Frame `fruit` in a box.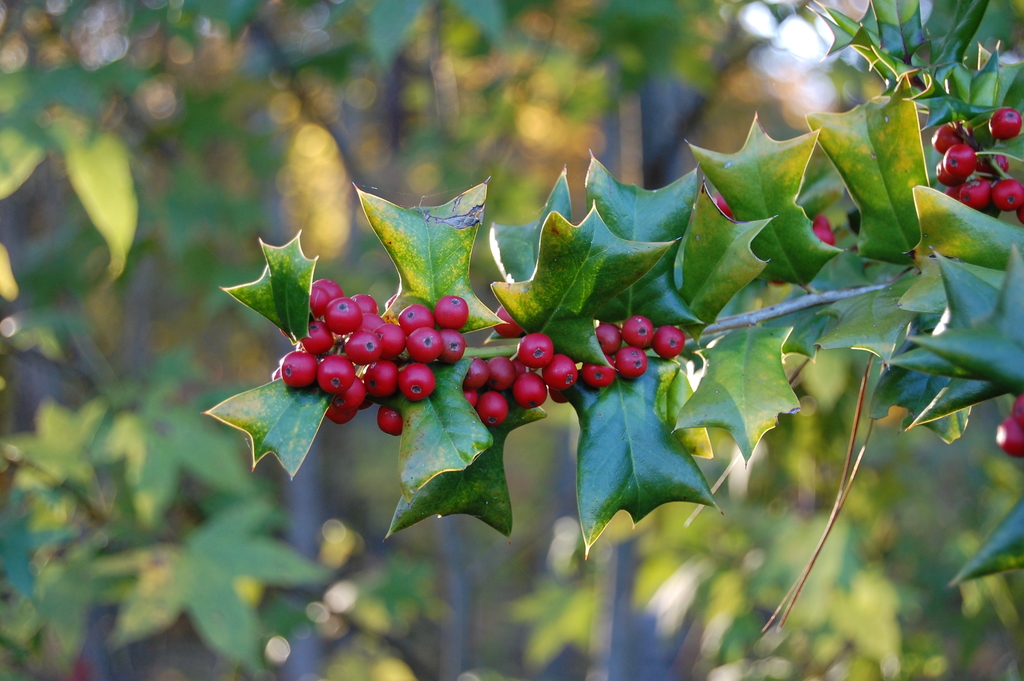
crop(710, 188, 730, 218).
